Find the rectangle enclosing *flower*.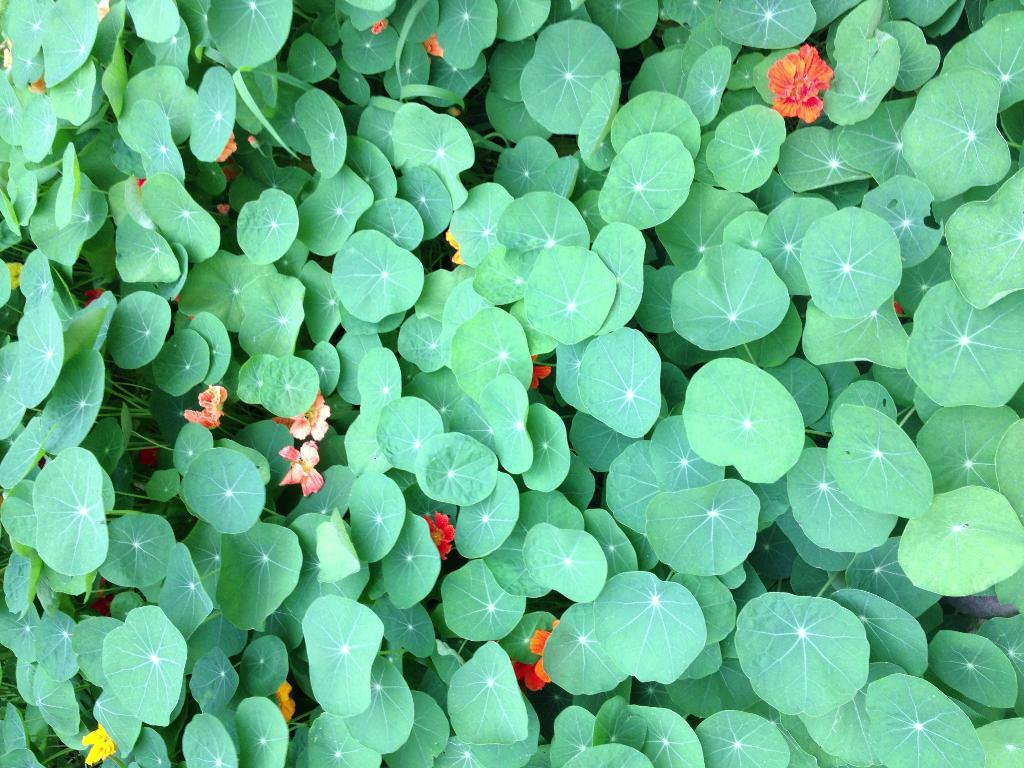
bbox=[278, 403, 319, 433].
